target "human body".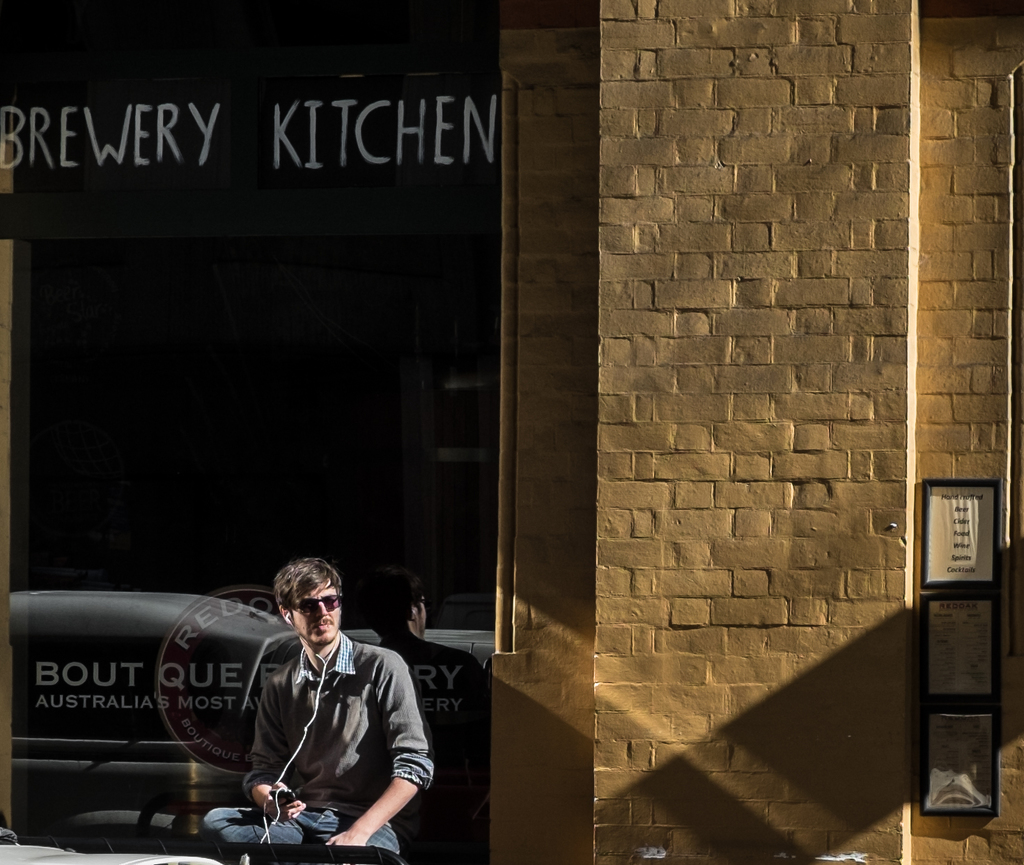
Target region: Rect(205, 570, 430, 857).
